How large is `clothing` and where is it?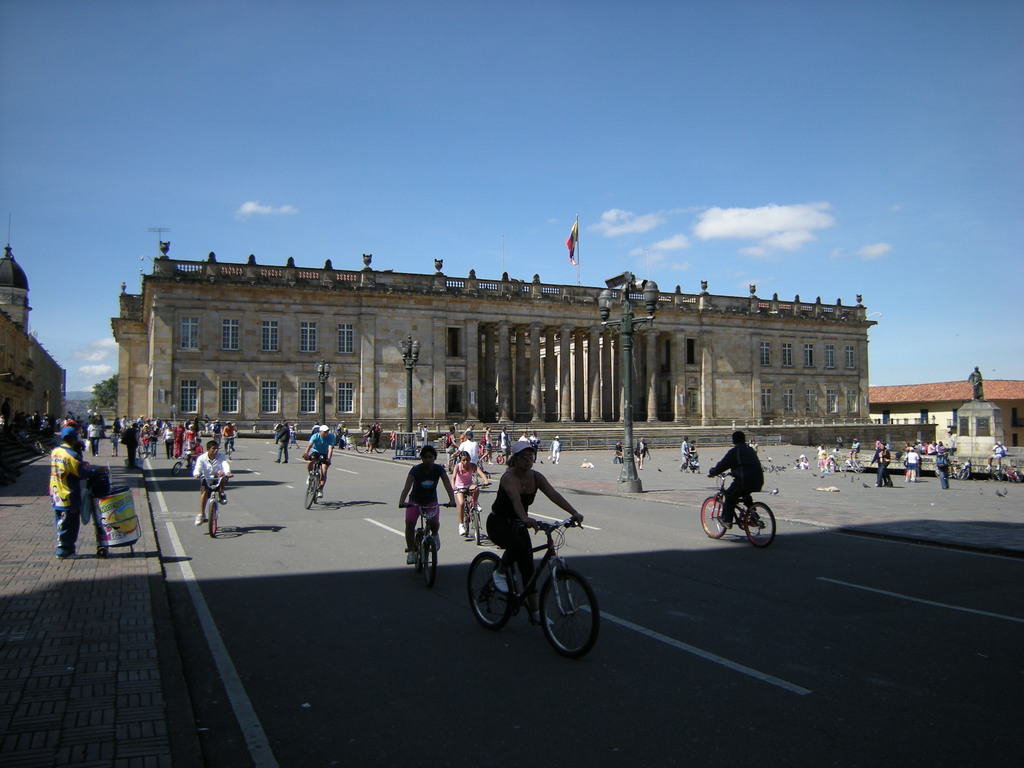
Bounding box: crop(906, 452, 919, 470).
